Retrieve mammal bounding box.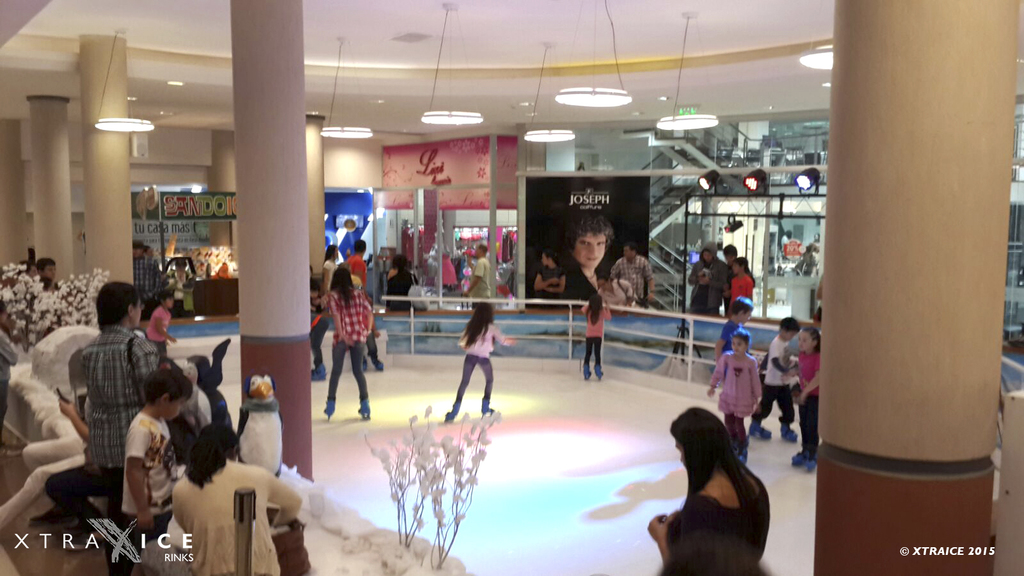
Bounding box: 306 294 327 377.
